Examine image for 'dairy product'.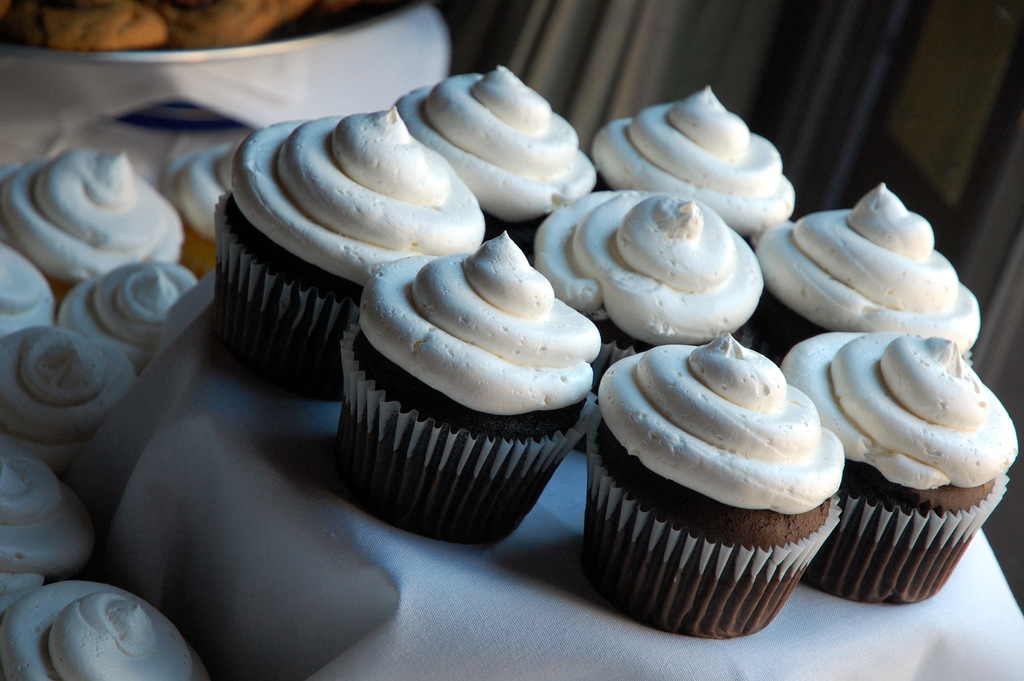
Examination result: bbox(1, 243, 65, 397).
